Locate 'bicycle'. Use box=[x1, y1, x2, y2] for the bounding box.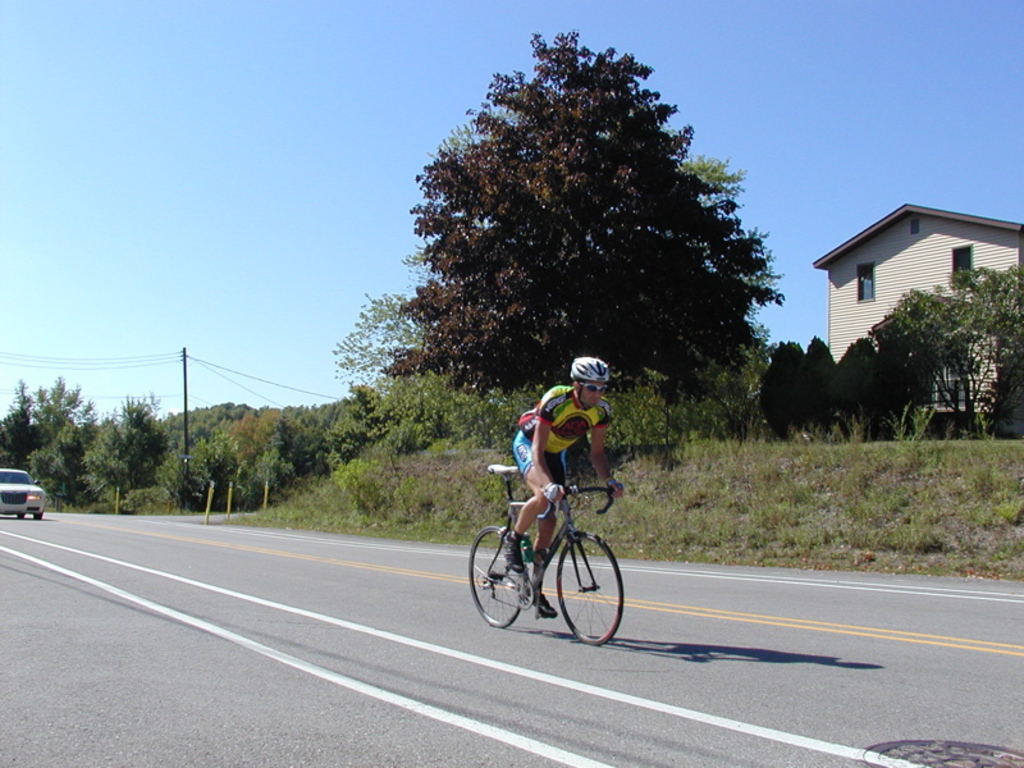
box=[468, 466, 631, 639].
